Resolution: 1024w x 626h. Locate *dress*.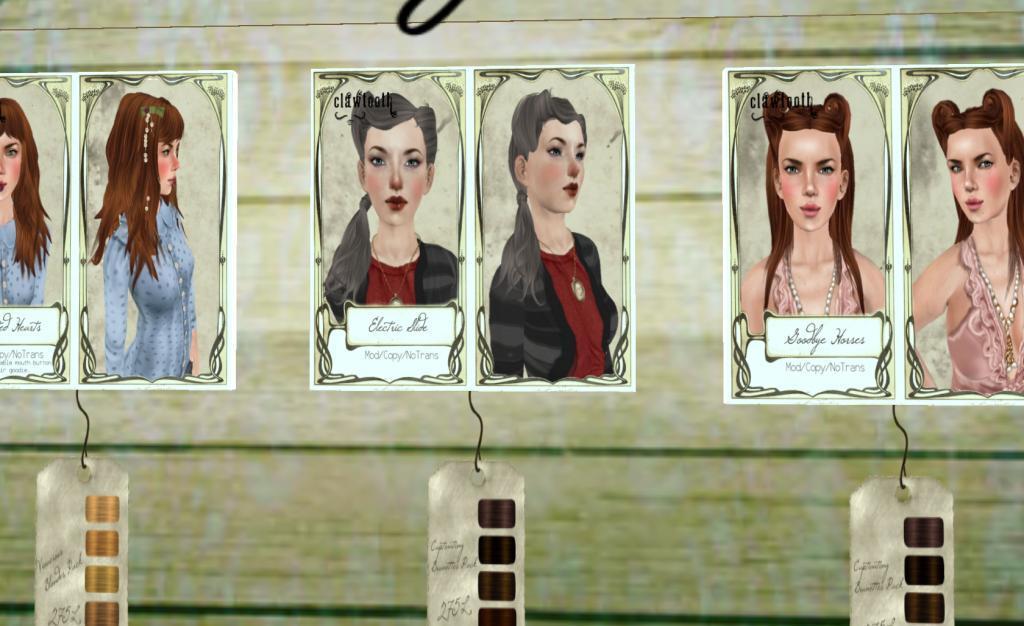
bbox=[770, 254, 865, 314].
